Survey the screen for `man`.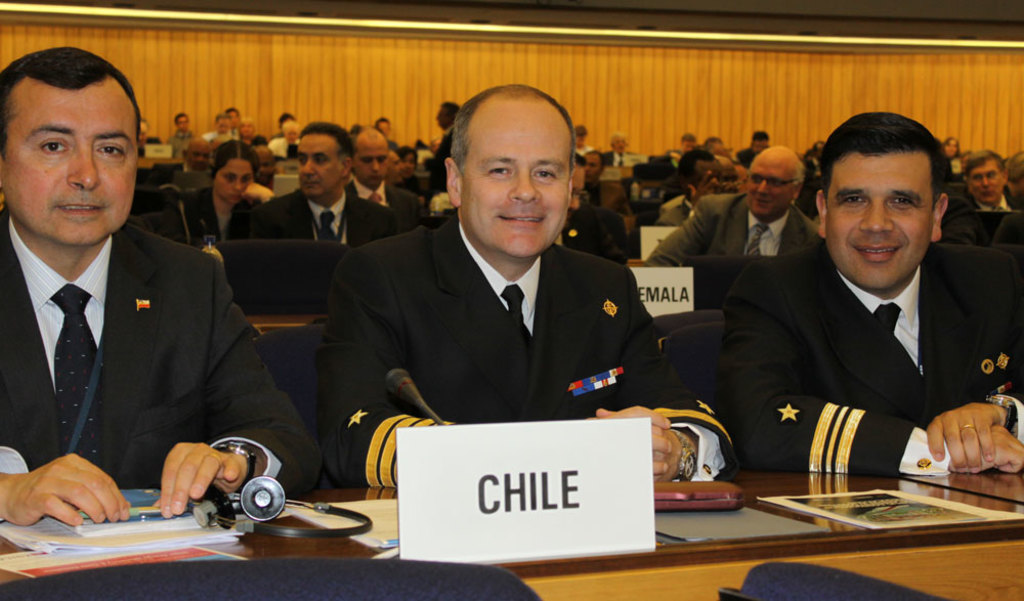
Survey found: left=955, top=152, right=1023, bottom=218.
